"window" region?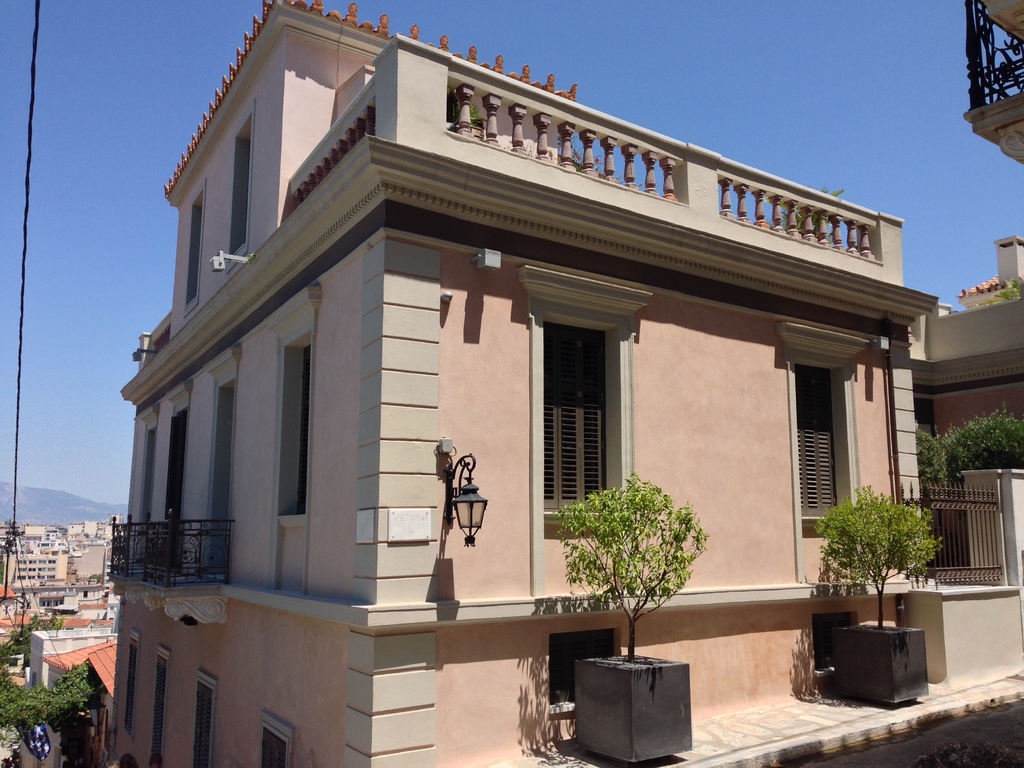
<region>548, 627, 612, 707</region>
